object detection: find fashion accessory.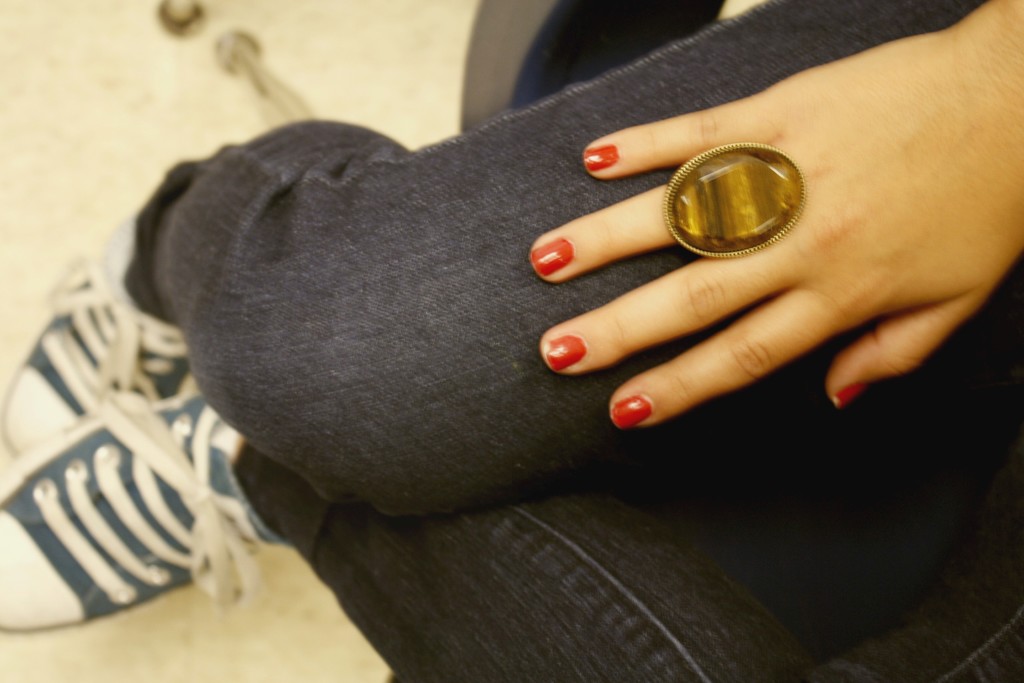
[x1=662, y1=142, x2=806, y2=260].
